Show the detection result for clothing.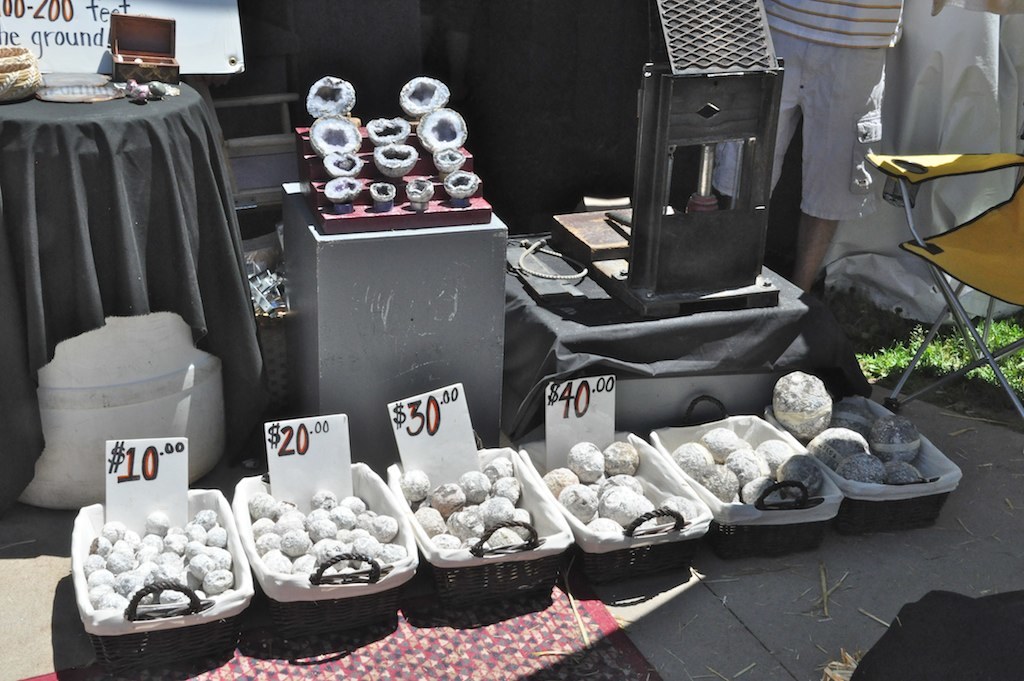
Rect(712, 0, 904, 222).
